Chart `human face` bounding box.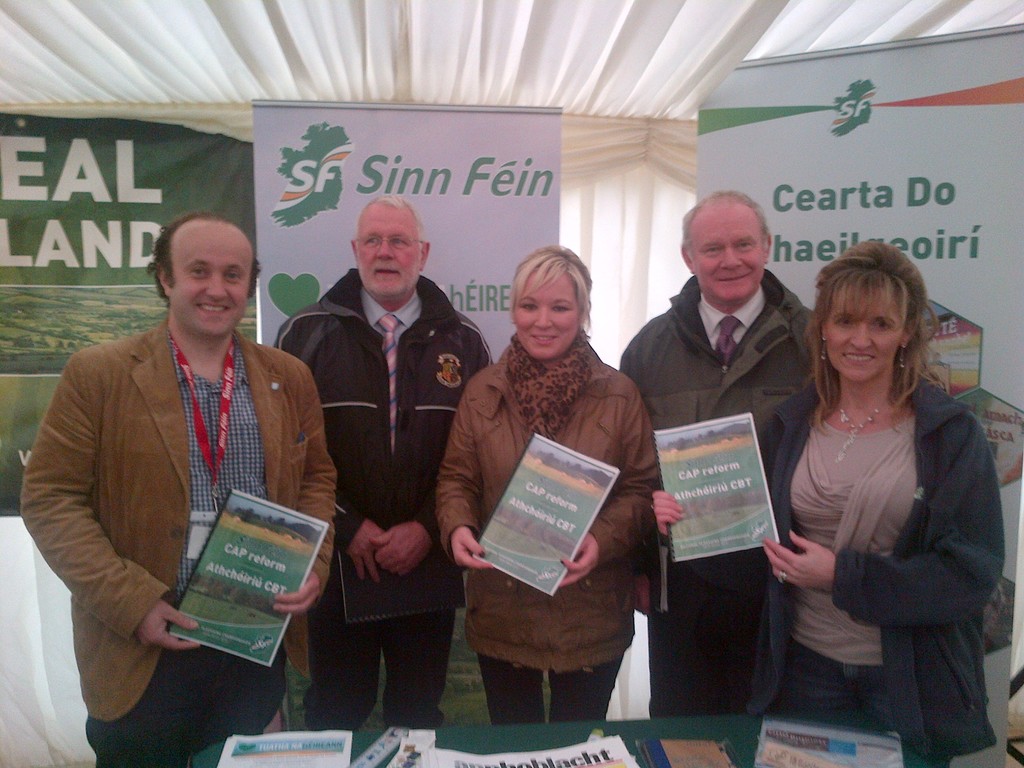
Charted: [x1=172, y1=227, x2=256, y2=339].
